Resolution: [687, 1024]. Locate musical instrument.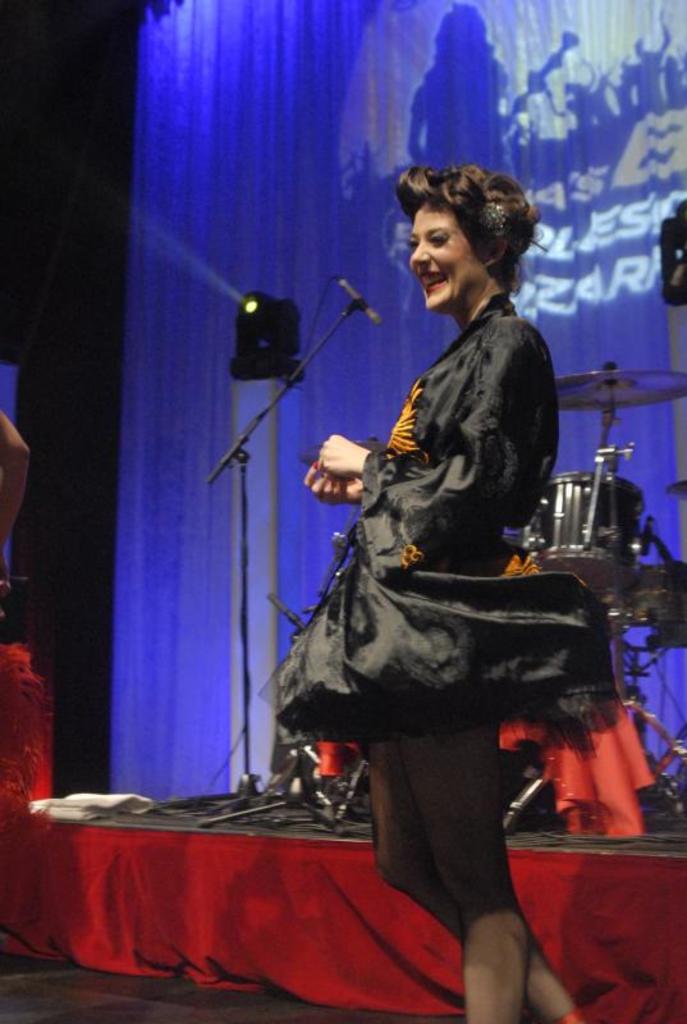
{"left": 531, "top": 470, "right": 644, "bottom": 595}.
